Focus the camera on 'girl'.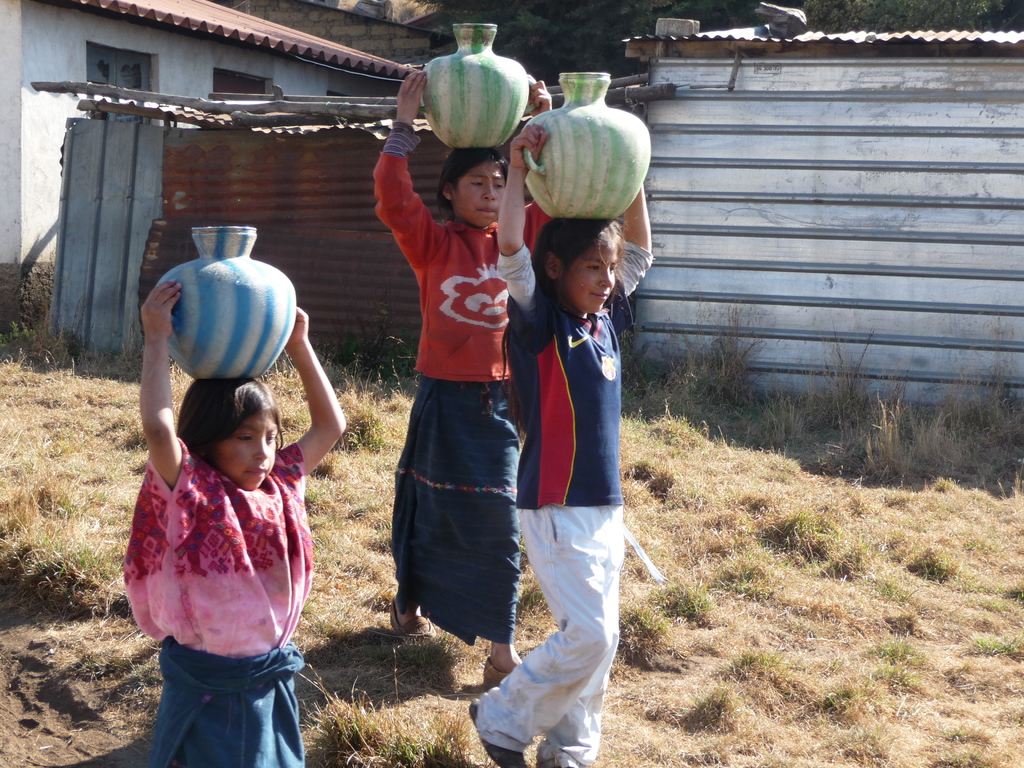
Focus region: {"x1": 456, "y1": 127, "x2": 648, "y2": 767}.
